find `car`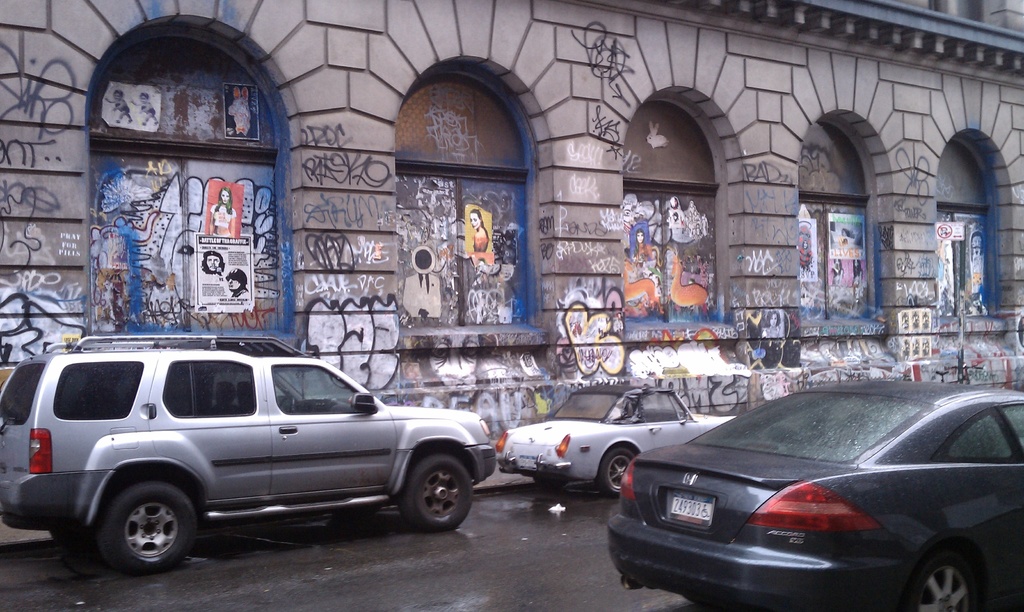
x1=496 y1=382 x2=731 y2=494
